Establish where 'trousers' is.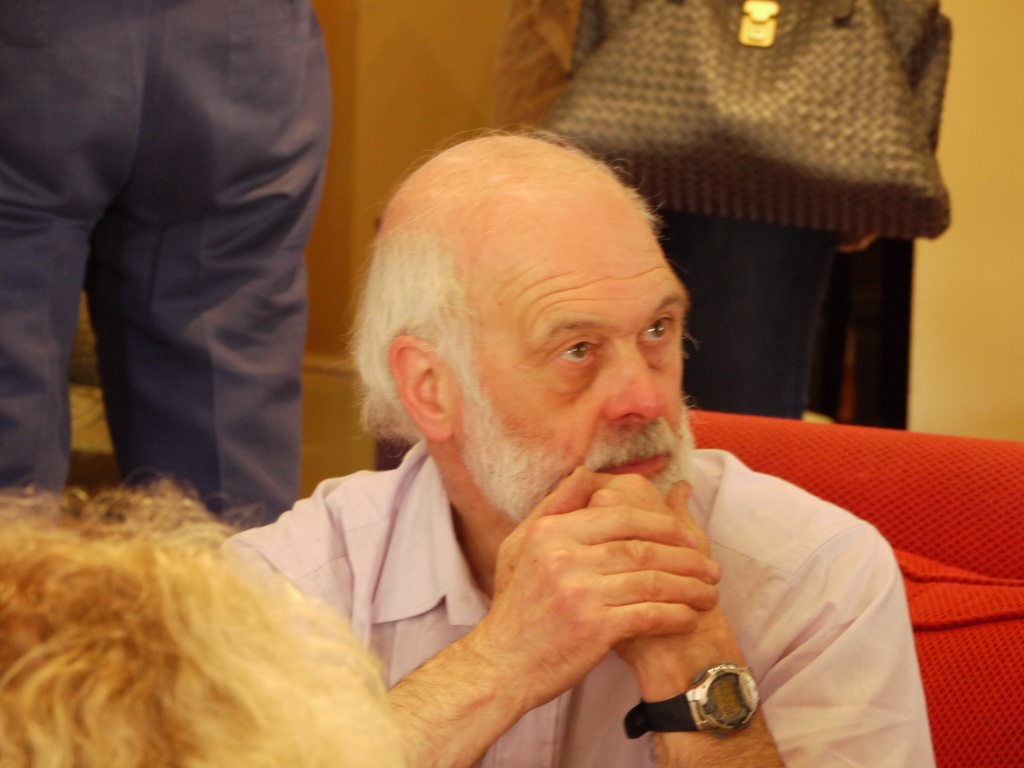
Established at 22:33:372:502.
